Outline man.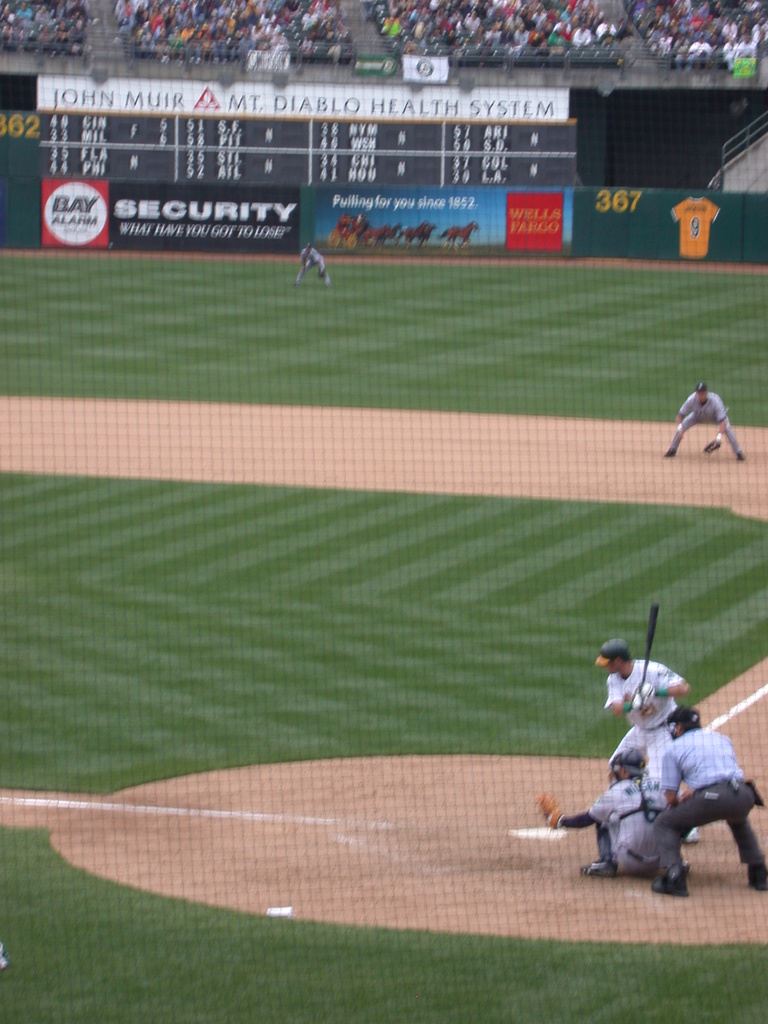
Outline: locate(545, 746, 692, 875).
